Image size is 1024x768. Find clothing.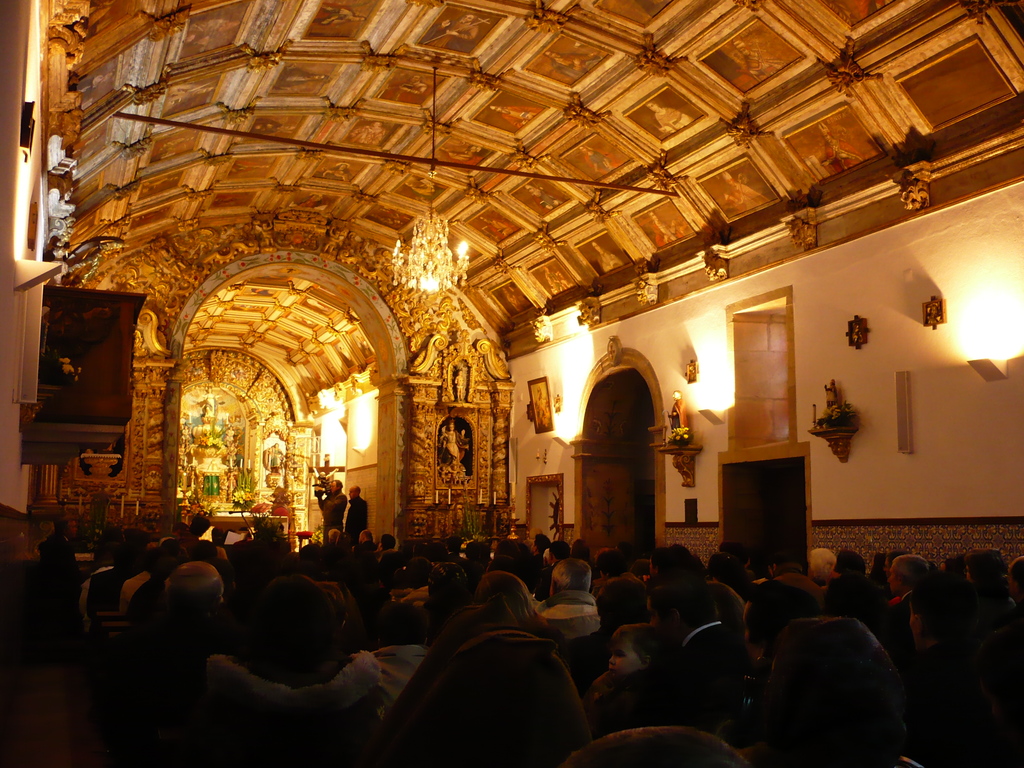
bbox=(339, 492, 369, 542).
